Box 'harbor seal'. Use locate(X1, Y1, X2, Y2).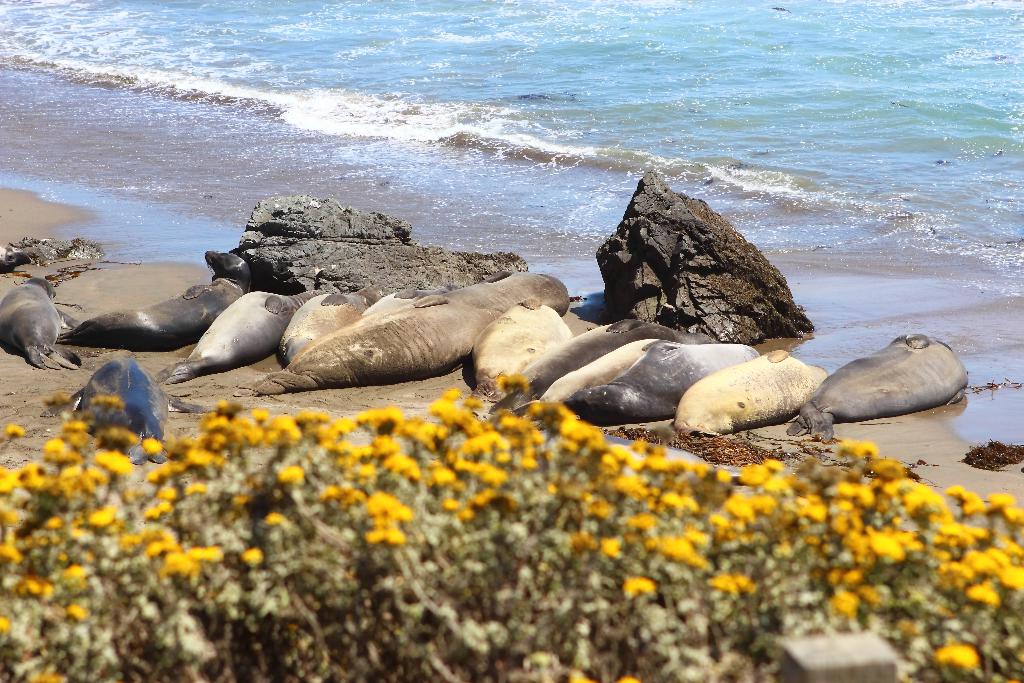
locate(276, 282, 372, 367).
